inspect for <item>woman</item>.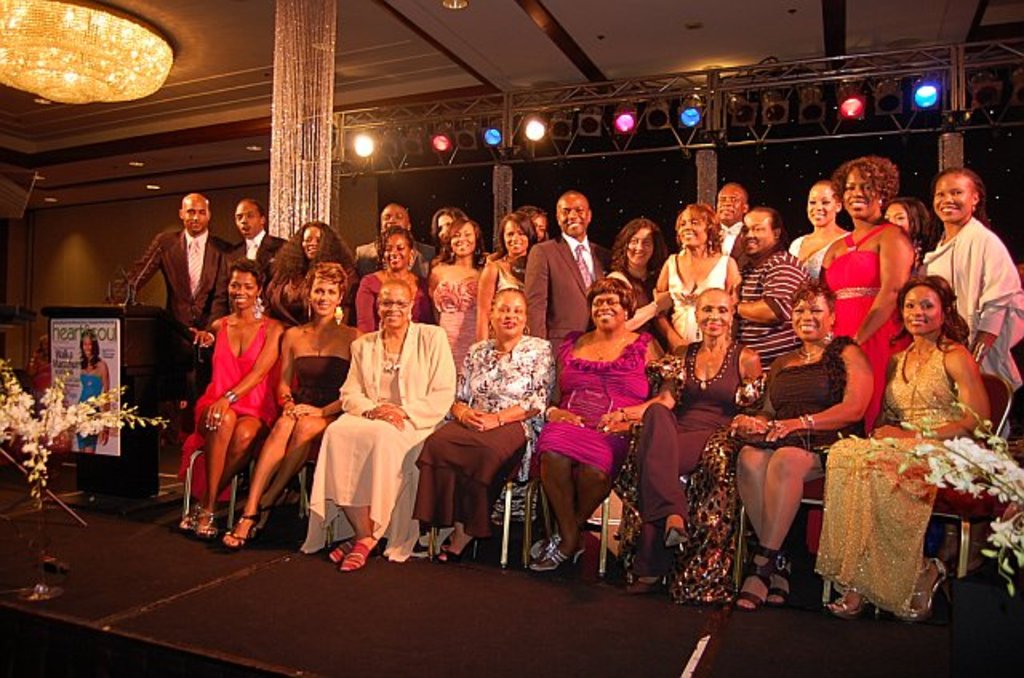
Inspection: 605 221 669 363.
